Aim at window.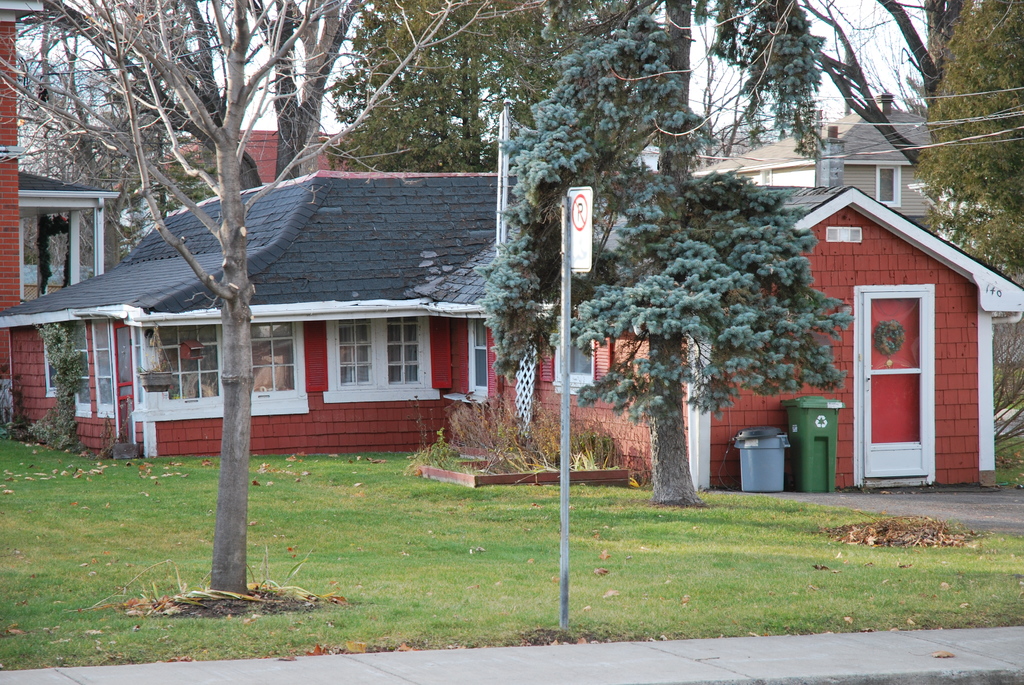
Aimed at 306/313/452/390.
